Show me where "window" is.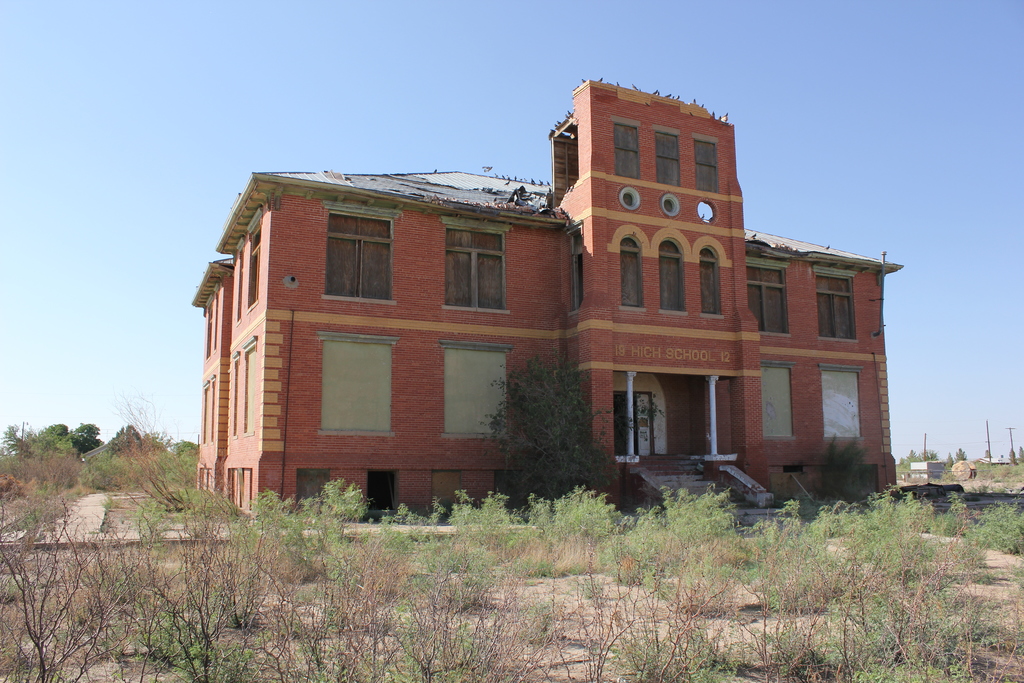
"window" is at bbox=[614, 117, 640, 178].
